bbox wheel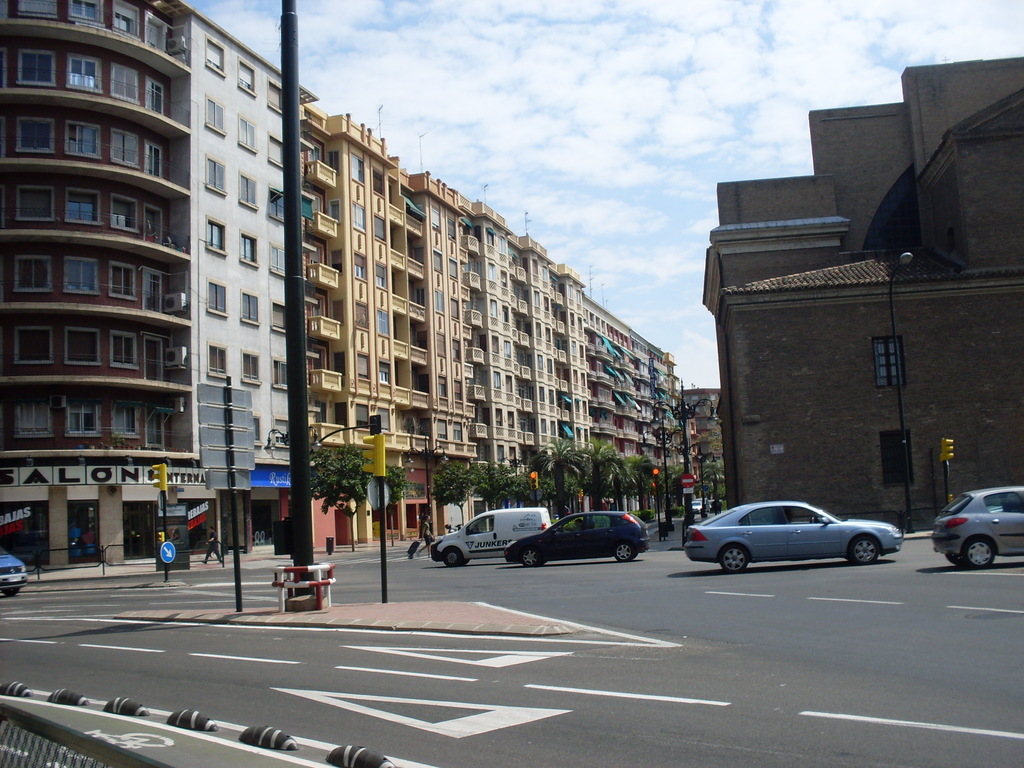
l=847, t=534, r=879, b=564
